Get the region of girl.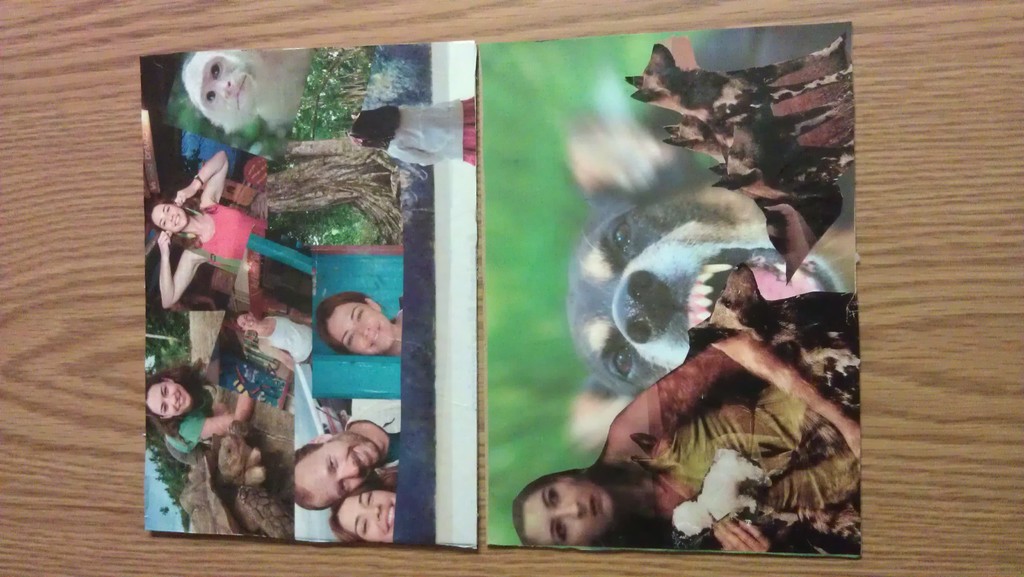
[left=350, top=96, right=476, bottom=167].
